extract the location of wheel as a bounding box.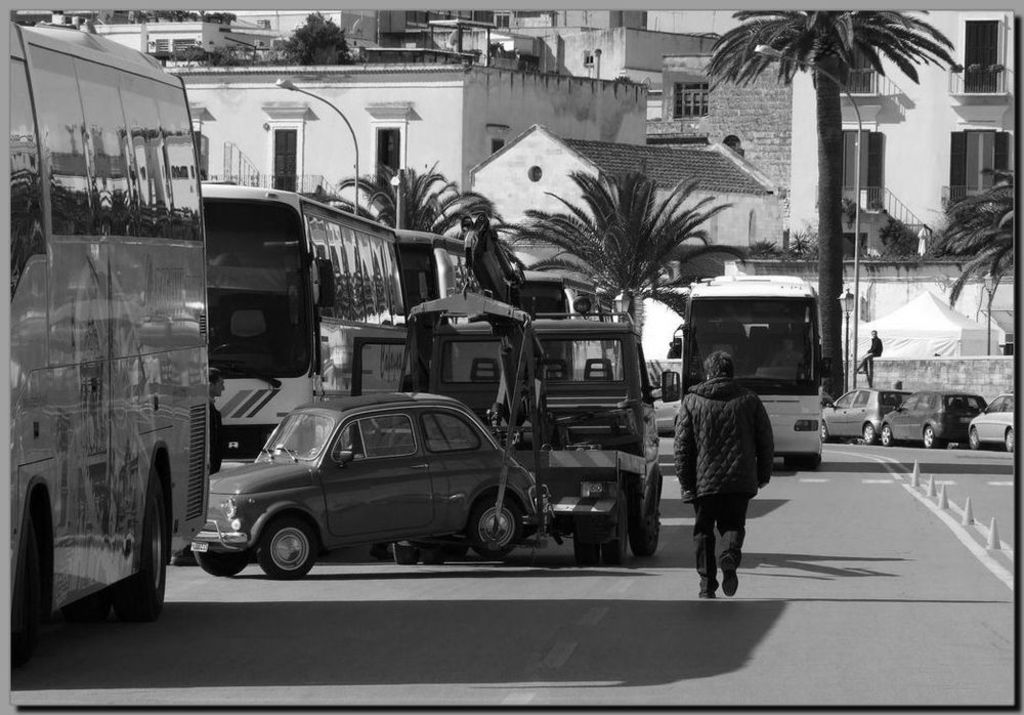
471/492/524/553.
